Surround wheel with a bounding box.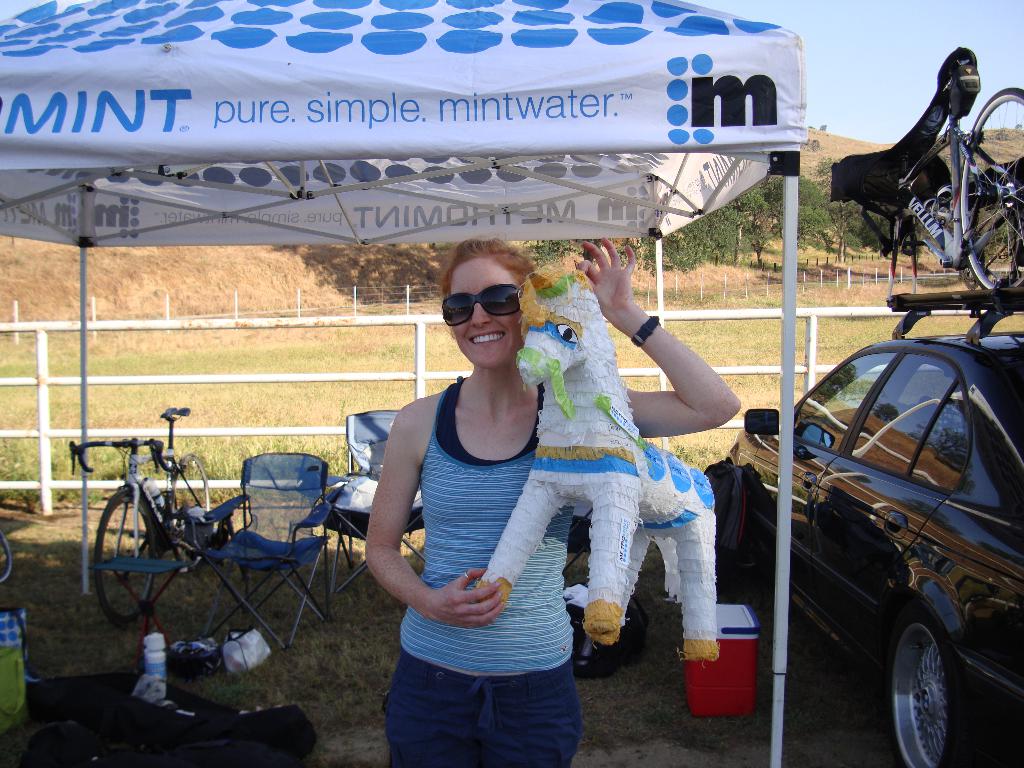
box=[176, 451, 218, 565].
